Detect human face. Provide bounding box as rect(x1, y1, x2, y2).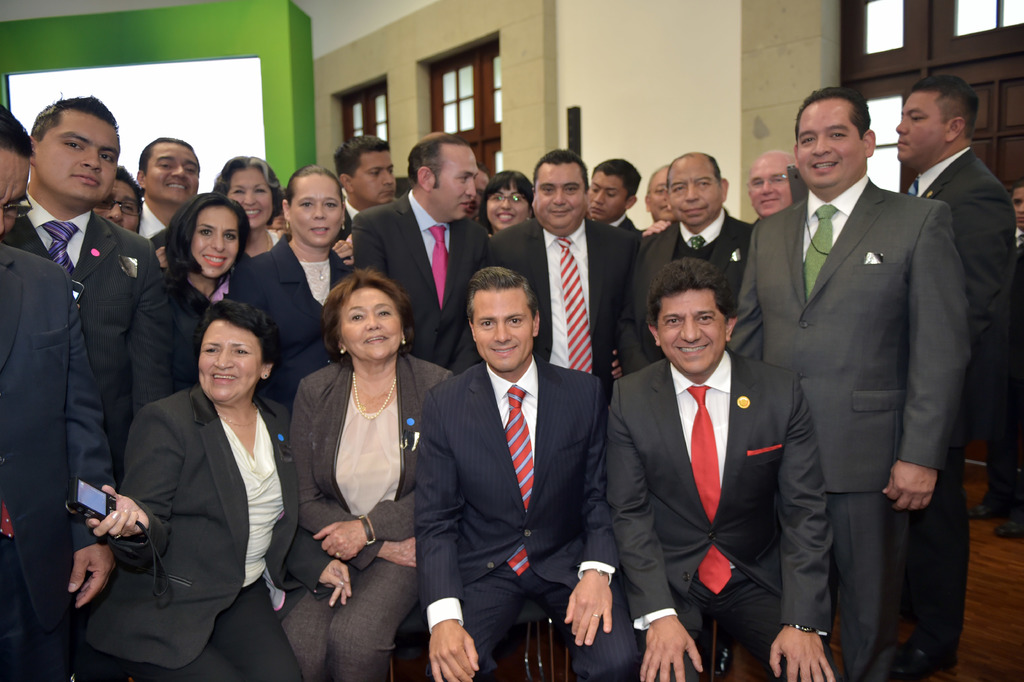
rect(535, 163, 584, 230).
